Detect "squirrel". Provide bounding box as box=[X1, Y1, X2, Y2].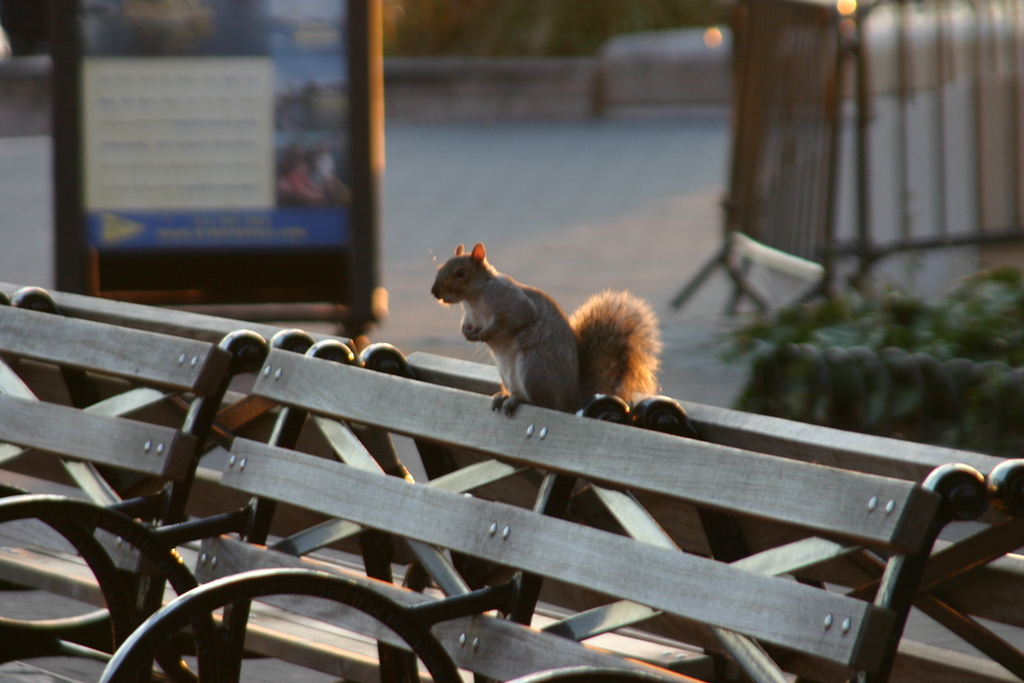
box=[429, 242, 667, 417].
